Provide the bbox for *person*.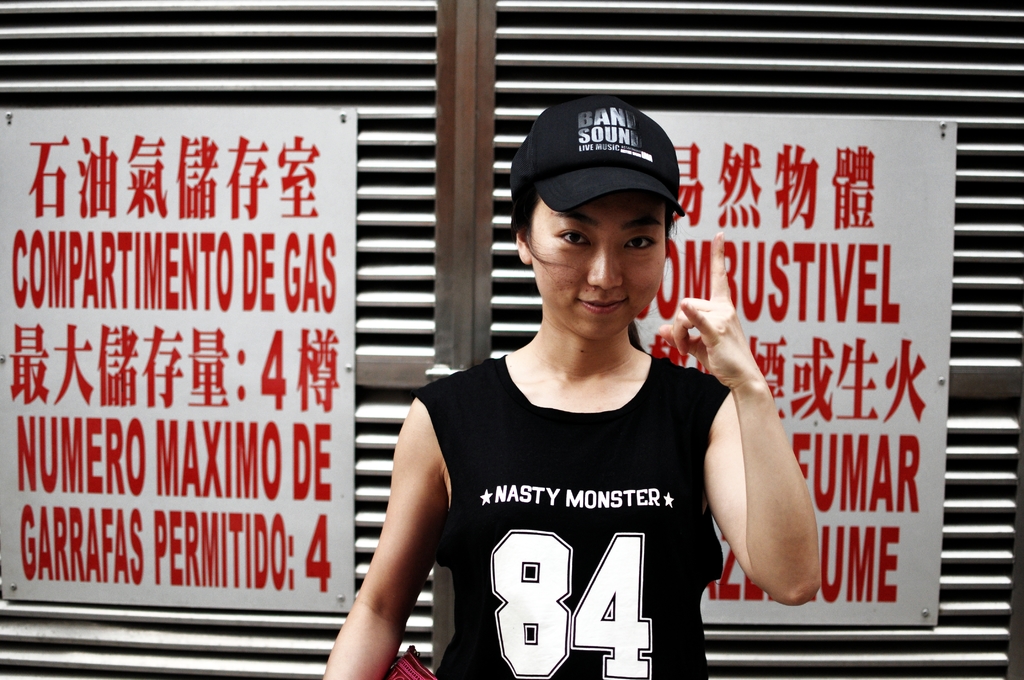
[323,100,825,679].
